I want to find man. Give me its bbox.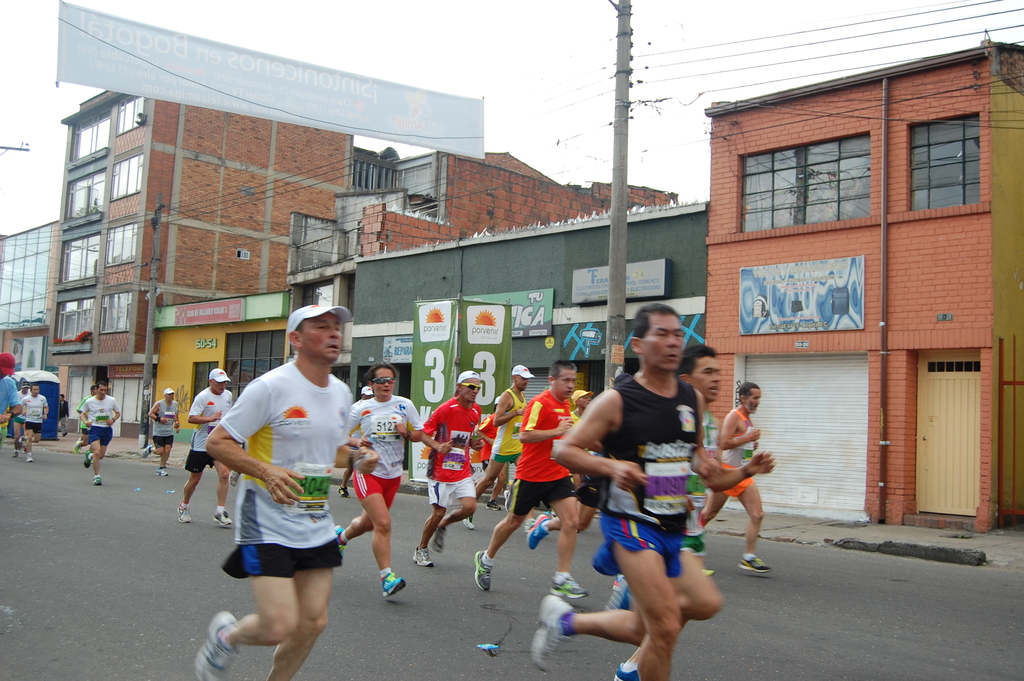
BBox(20, 381, 47, 461).
